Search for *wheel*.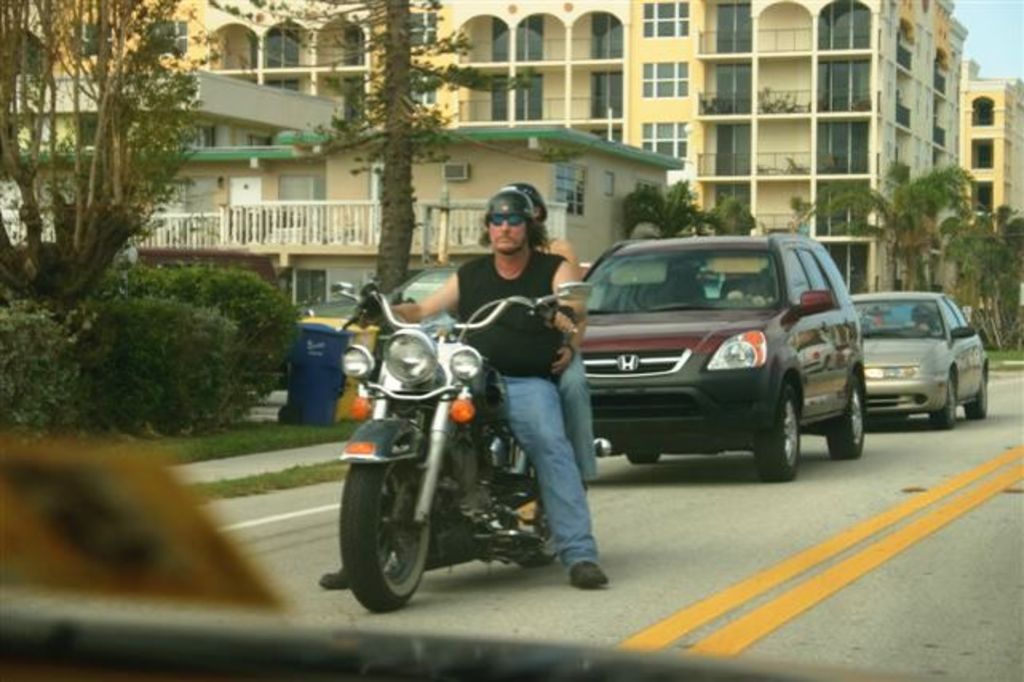
Found at left=348, top=457, right=439, bottom=612.
